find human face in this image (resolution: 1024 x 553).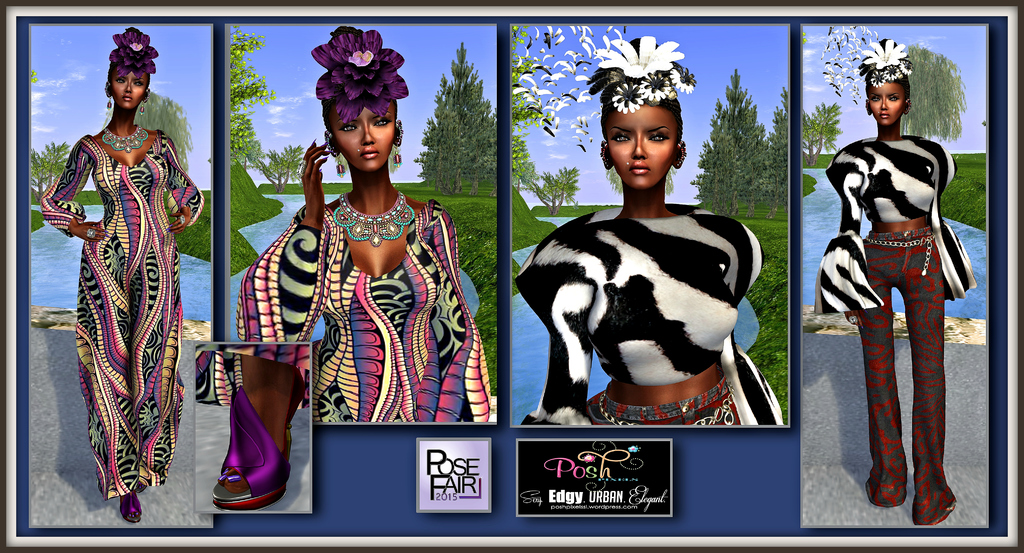
x1=109 y1=69 x2=149 y2=108.
